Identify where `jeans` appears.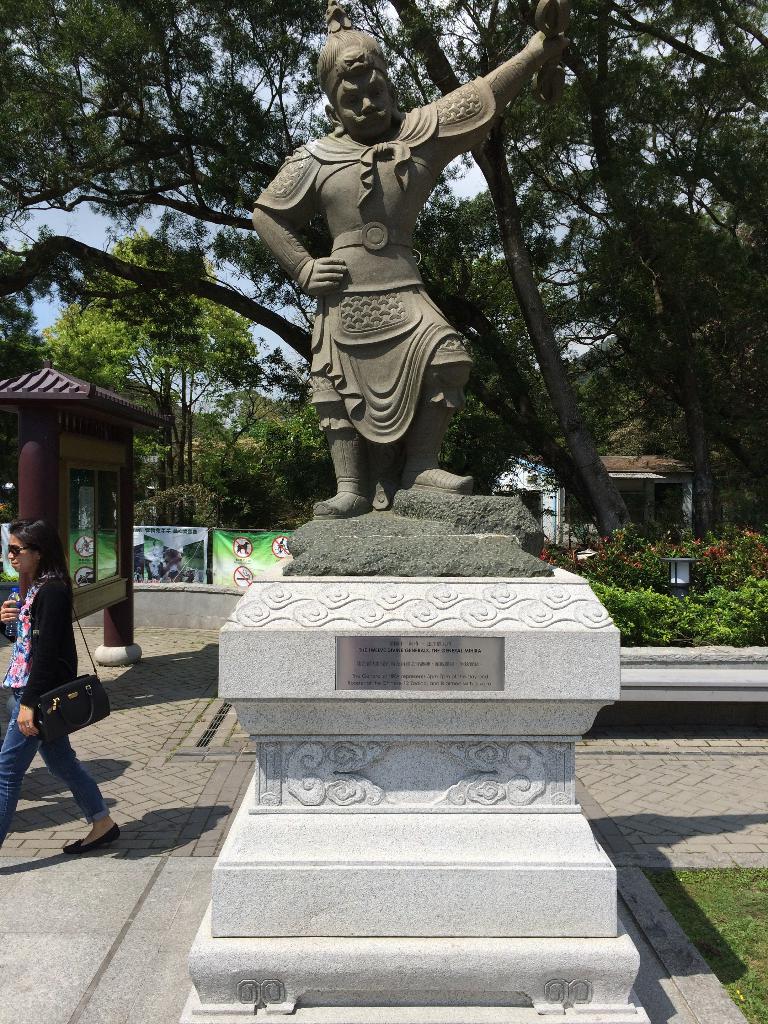
Appears at (0, 688, 113, 843).
